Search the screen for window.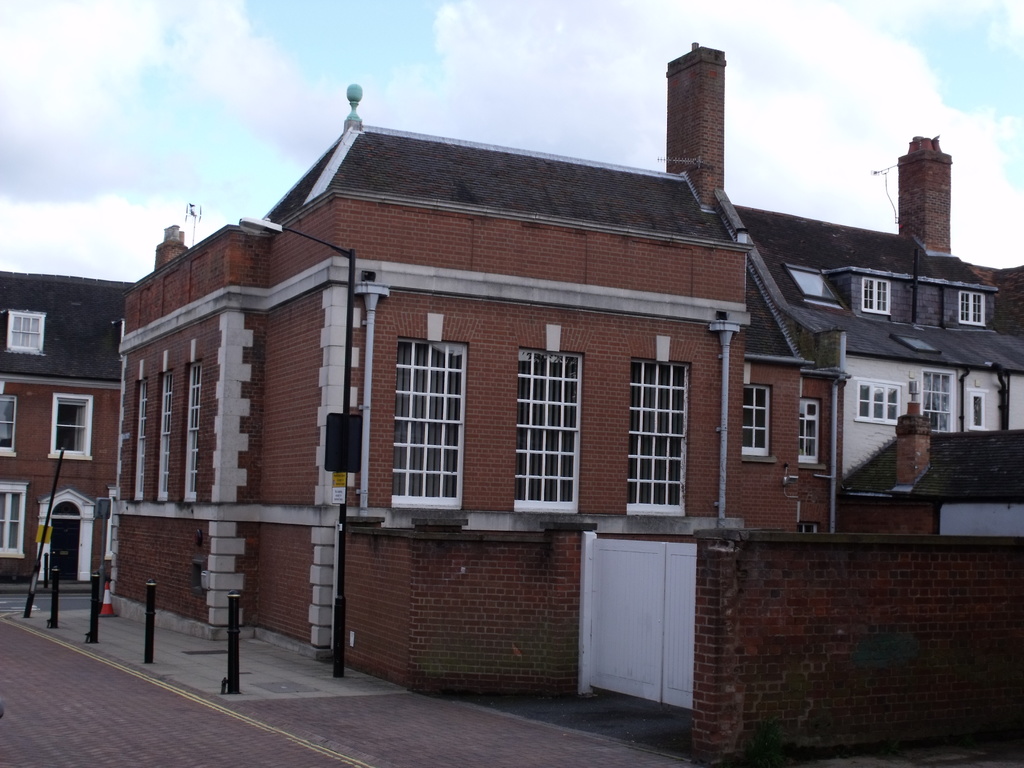
Found at pyautogui.locateOnScreen(966, 384, 986, 428).
